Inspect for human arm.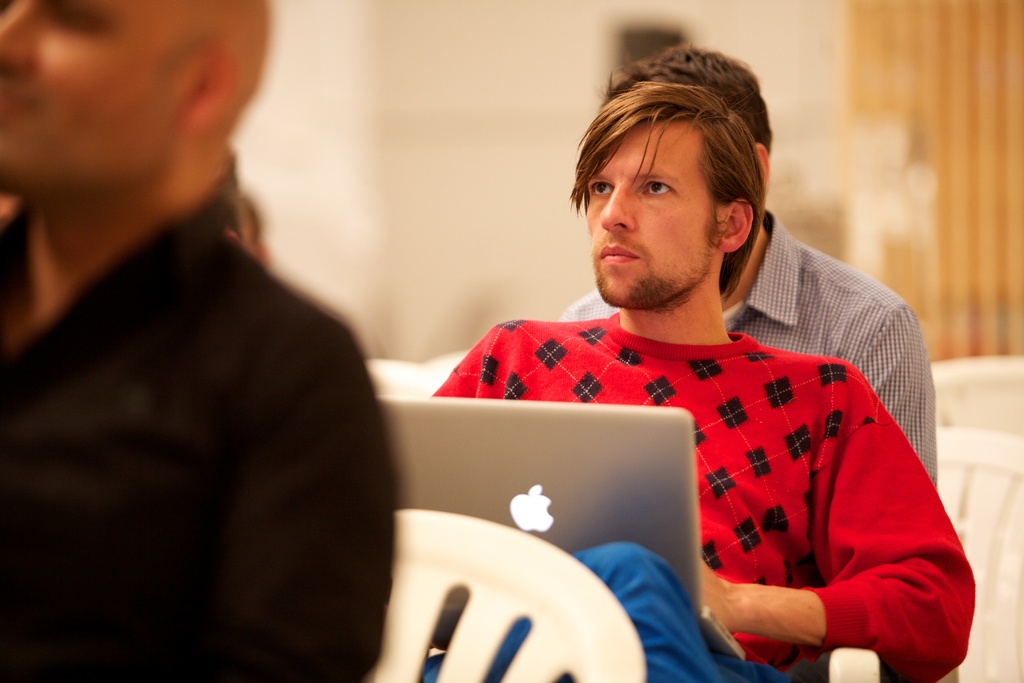
Inspection: 845 292 943 502.
